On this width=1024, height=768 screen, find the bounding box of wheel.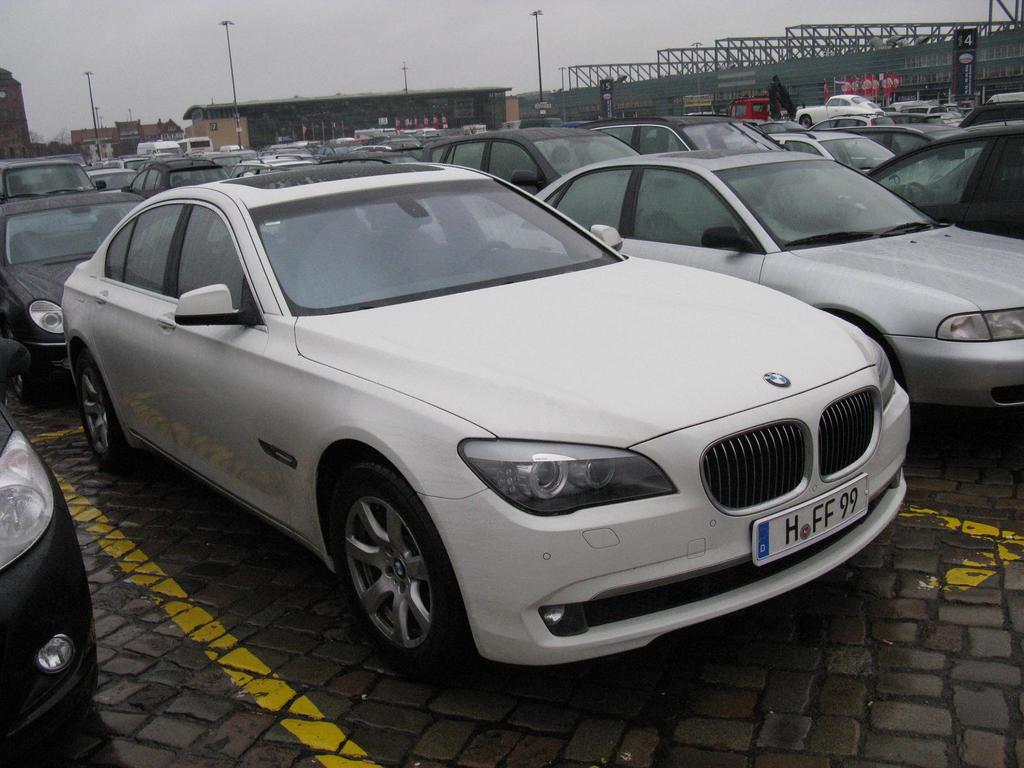
Bounding box: box(72, 352, 150, 472).
